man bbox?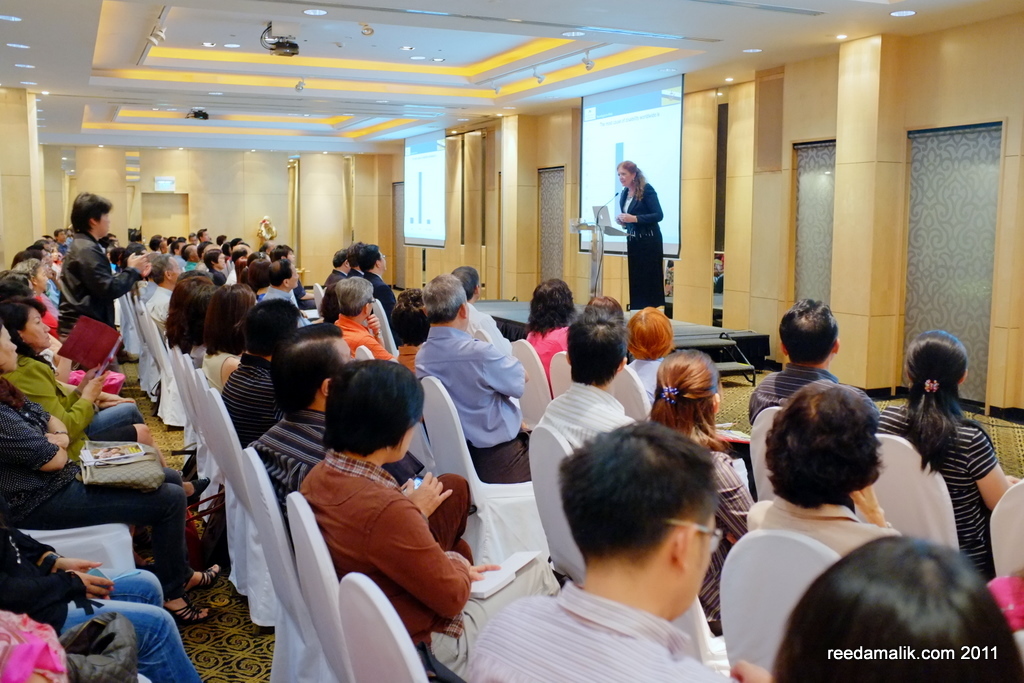
174, 243, 198, 268
